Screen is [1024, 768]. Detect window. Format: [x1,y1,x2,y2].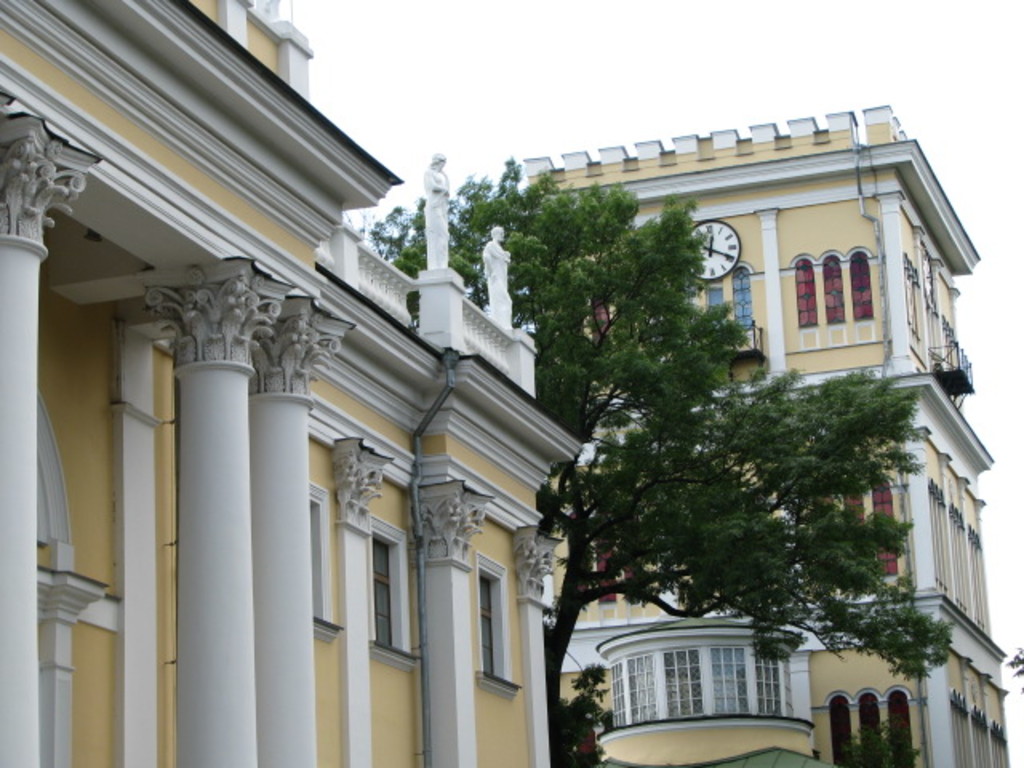
[808,226,885,350].
